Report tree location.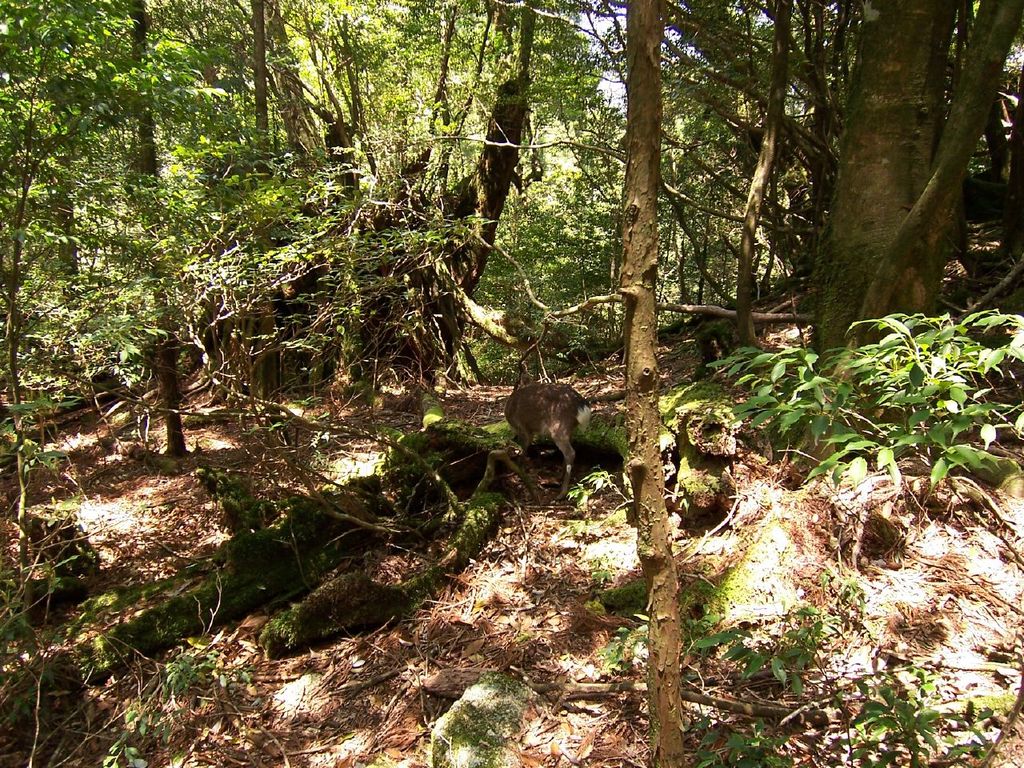
Report: BBox(738, 0, 794, 346).
